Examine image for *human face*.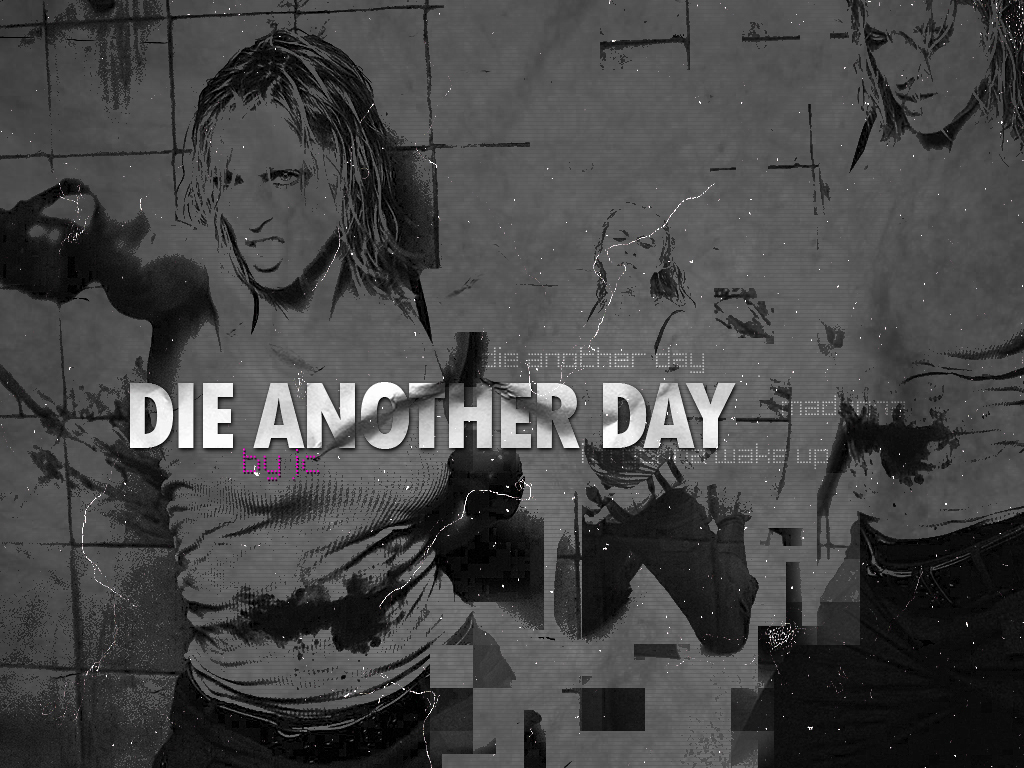
Examination result: box(868, 0, 996, 137).
